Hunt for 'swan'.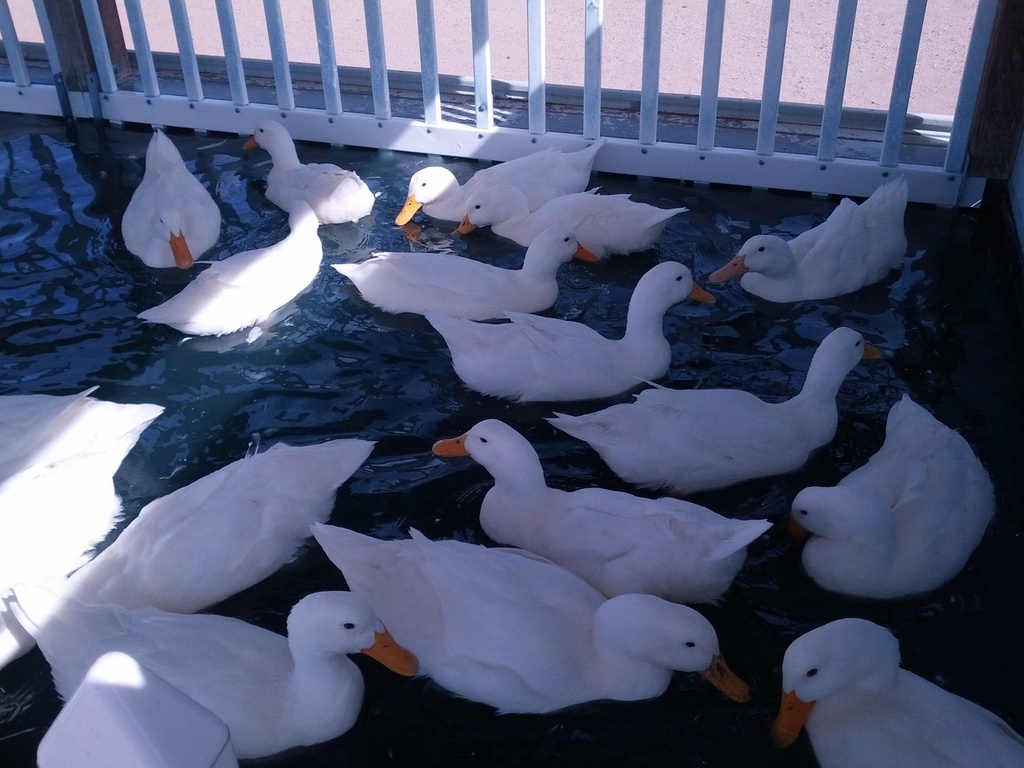
Hunted down at x1=782, y1=389, x2=1000, y2=598.
